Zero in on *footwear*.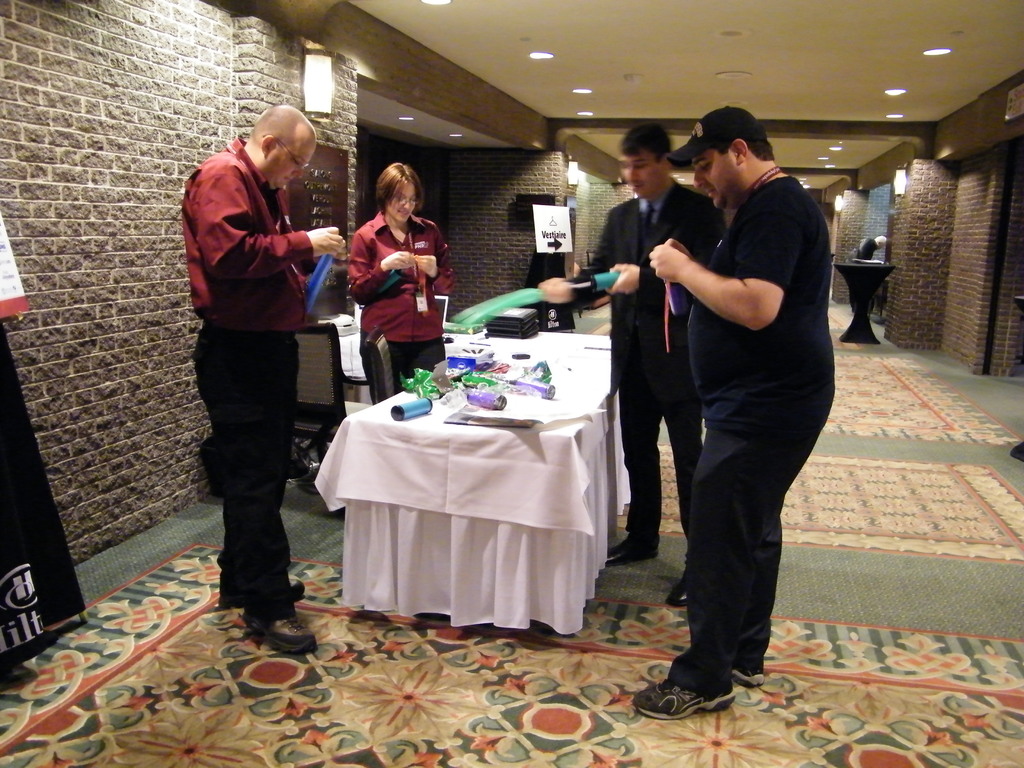
Zeroed in: 714 625 770 692.
